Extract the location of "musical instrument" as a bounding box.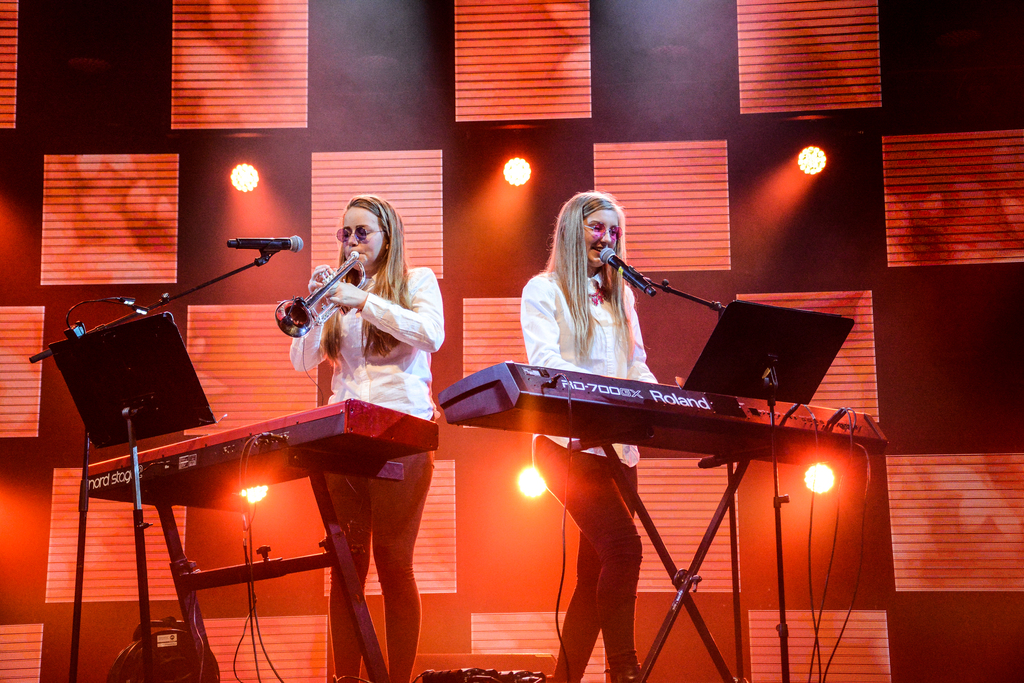
(x1=438, y1=356, x2=894, y2=457).
